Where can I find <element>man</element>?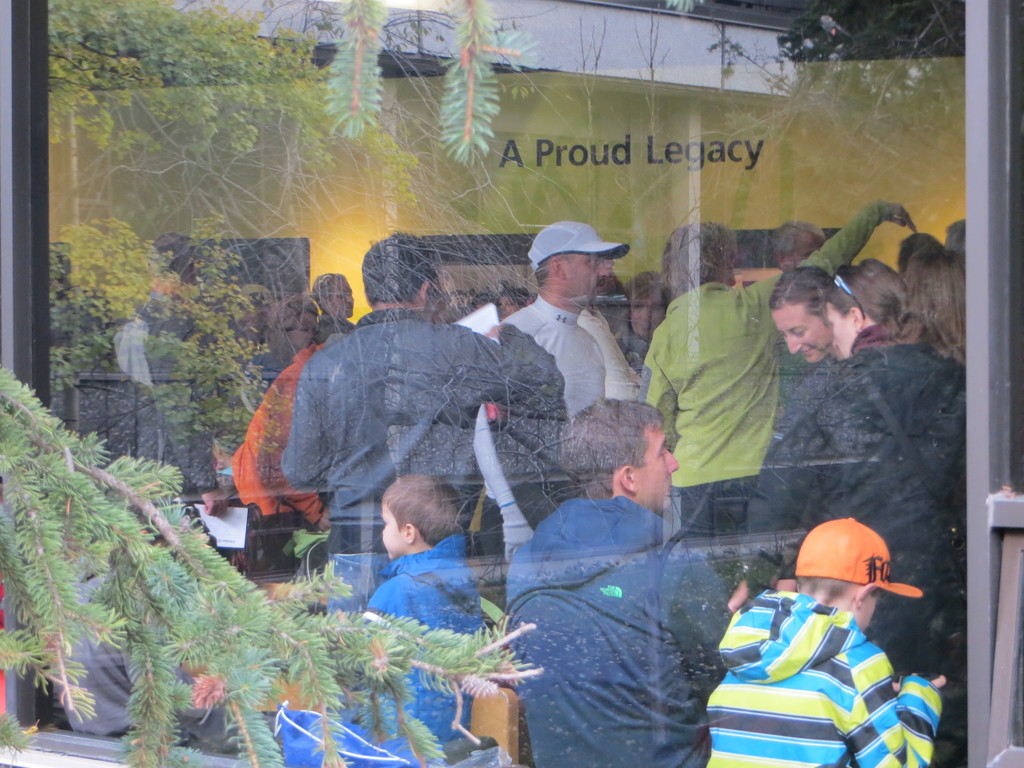
You can find it at 771,220,829,269.
